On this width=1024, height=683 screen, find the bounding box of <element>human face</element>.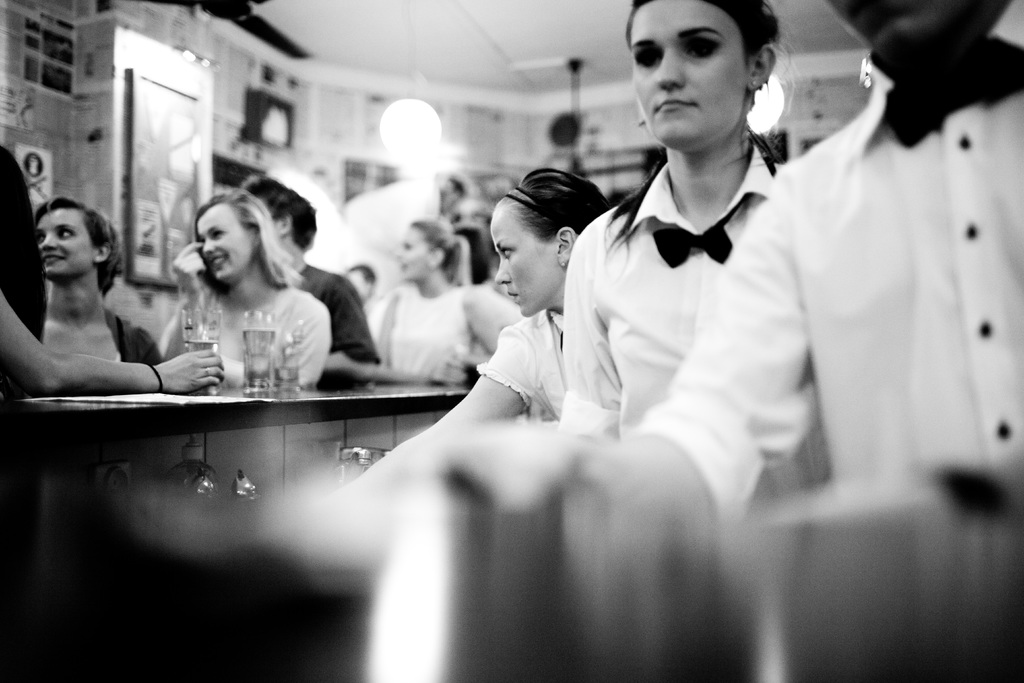
Bounding box: 494/208/557/315.
